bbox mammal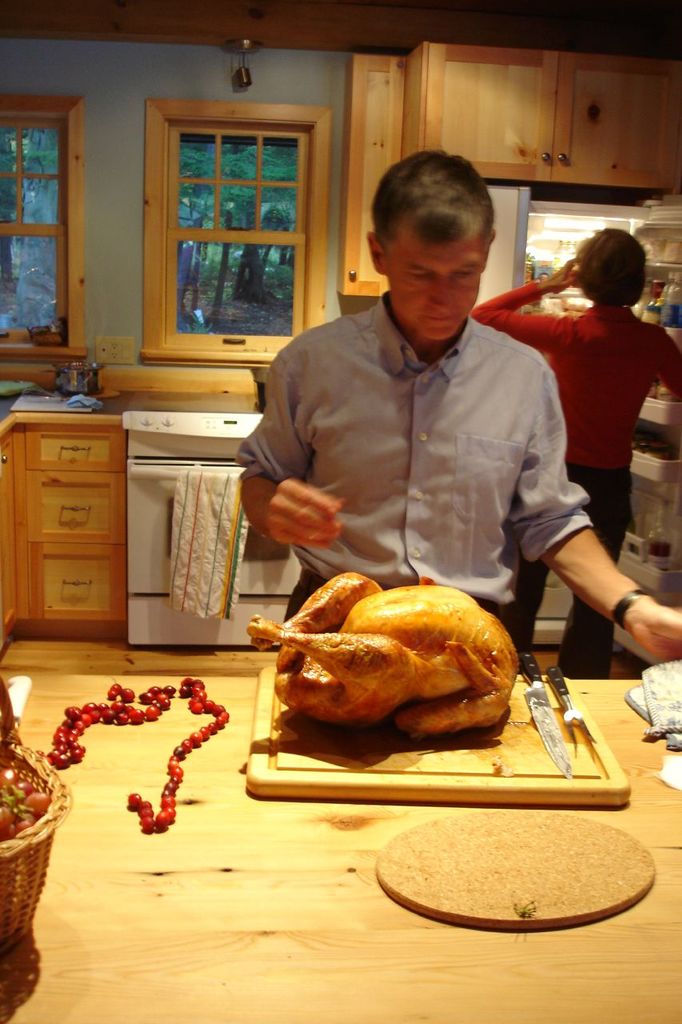
bbox=[469, 222, 681, 682]
